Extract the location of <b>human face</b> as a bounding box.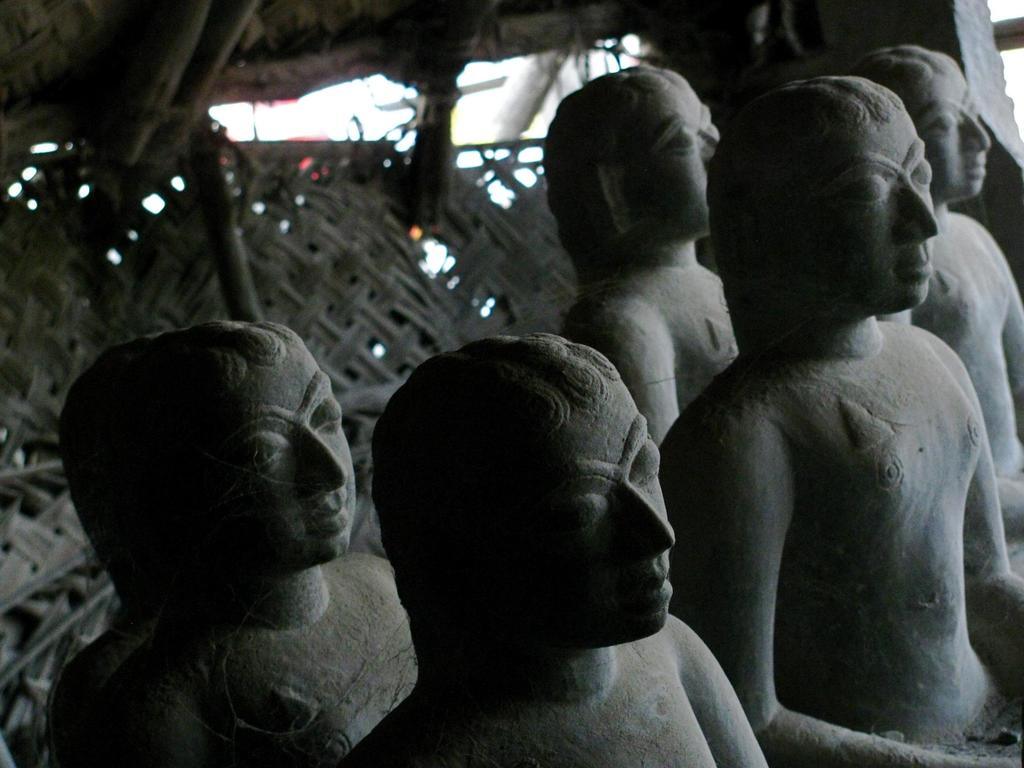
<region>653, 67, 726, 236</region>.
